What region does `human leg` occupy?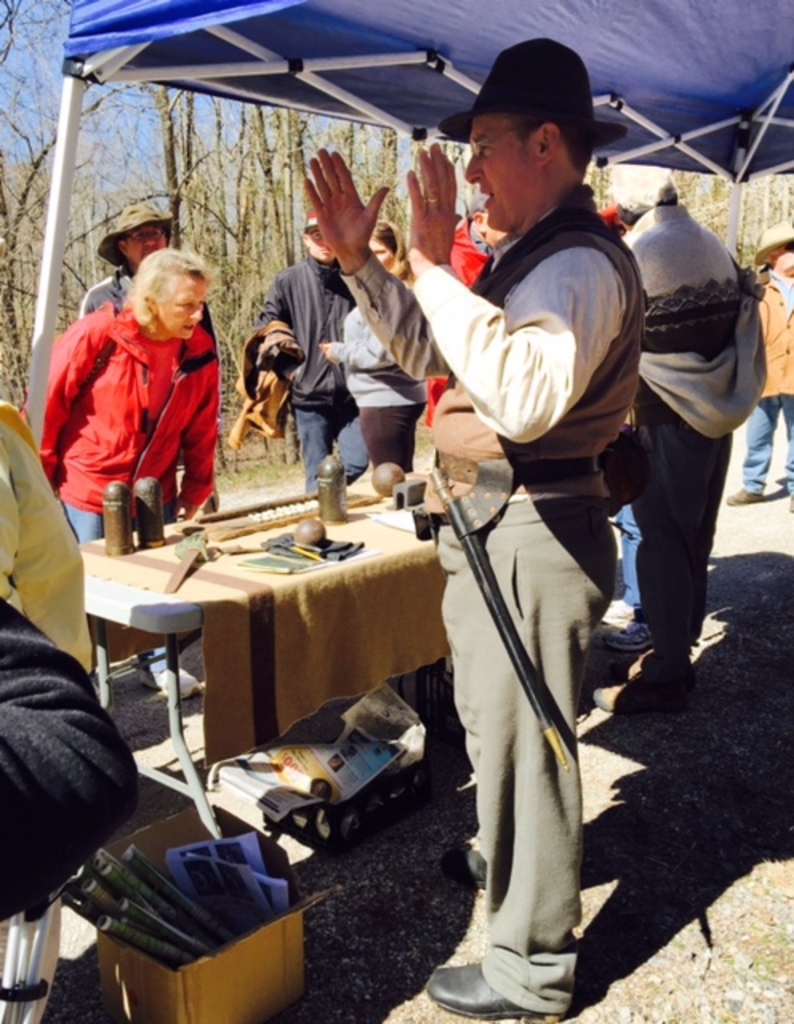
{"left": 594, "top": 413, "right": 730, "bottom": 720}.
